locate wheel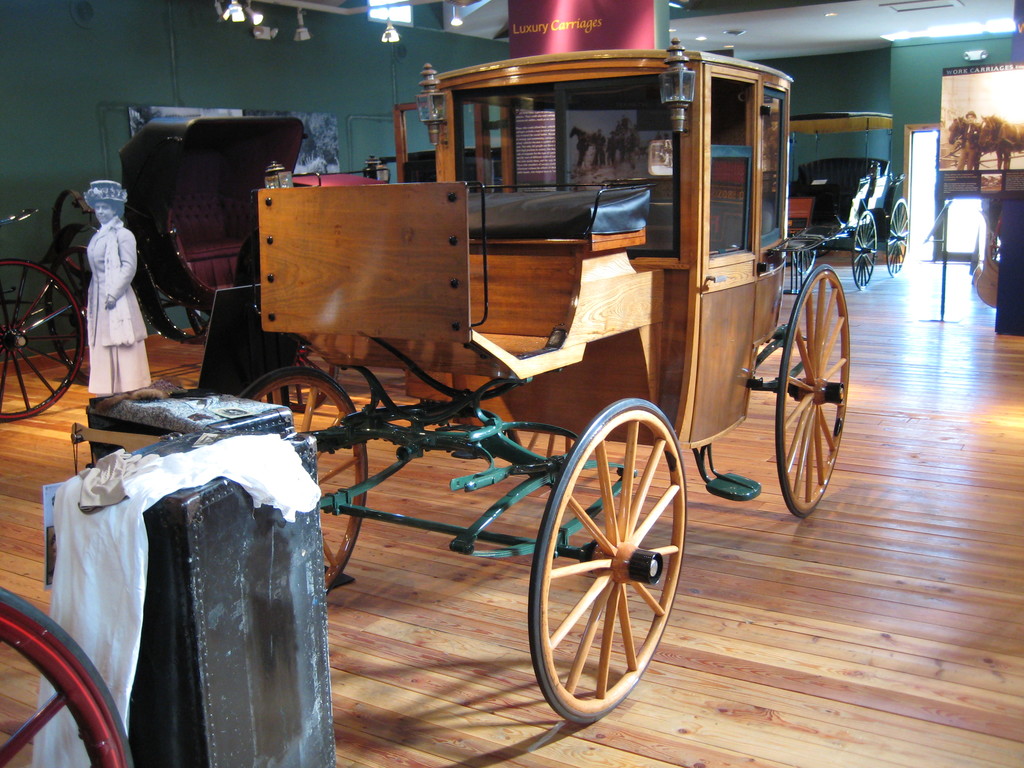
locate(533, 398, 681, 713)
